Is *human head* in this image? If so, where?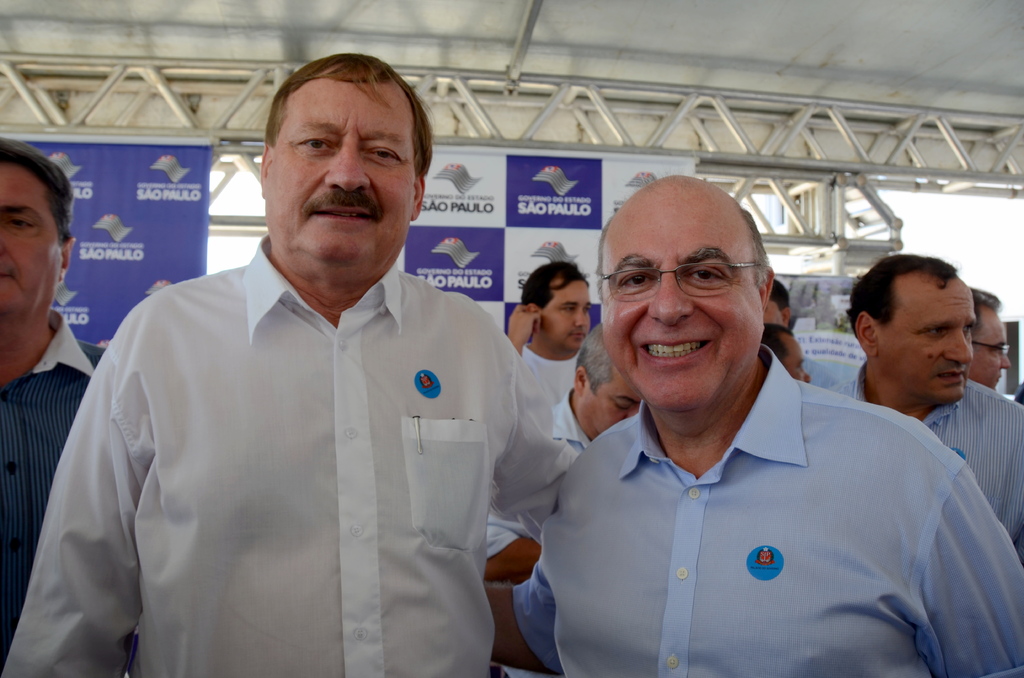
Yes, at box=[972, 291, 1016, 387].
